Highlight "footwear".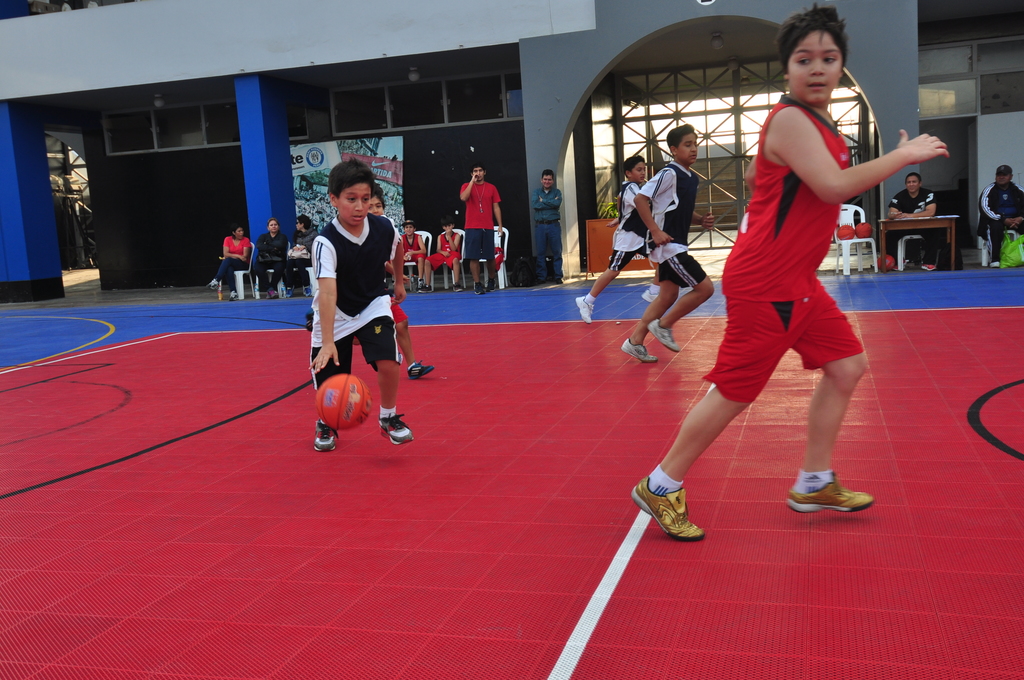
Highlighted region: bbox=[376, 411, 415, 448].
